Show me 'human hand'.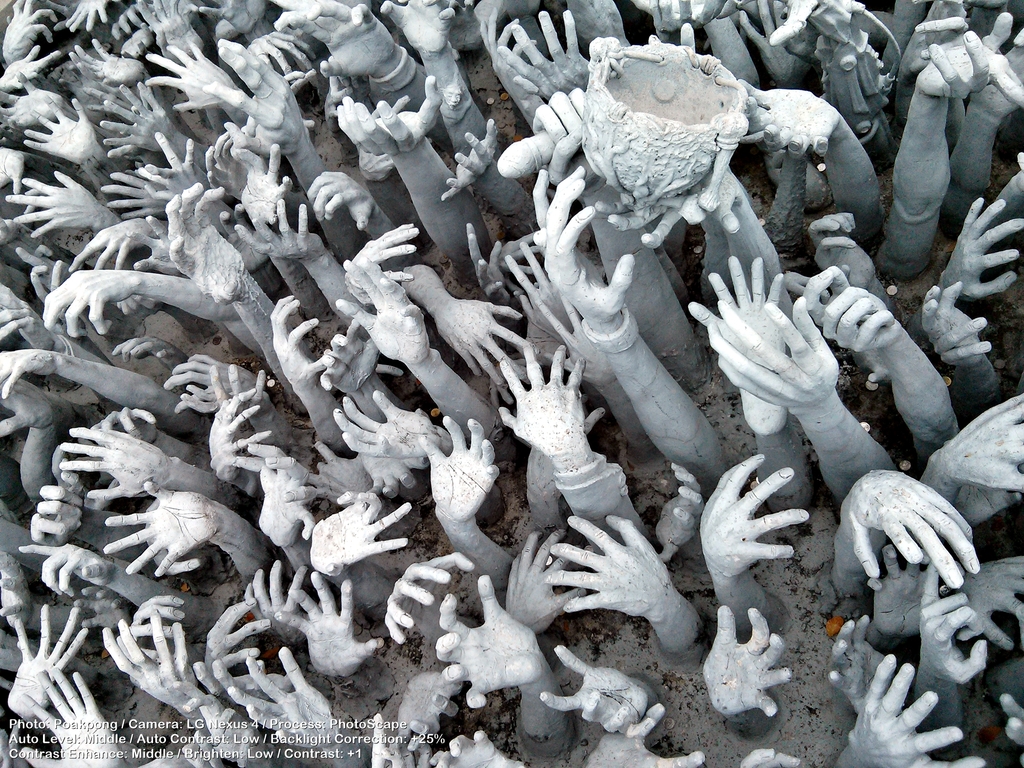
'human hand' is here: [0,40,70,93].
